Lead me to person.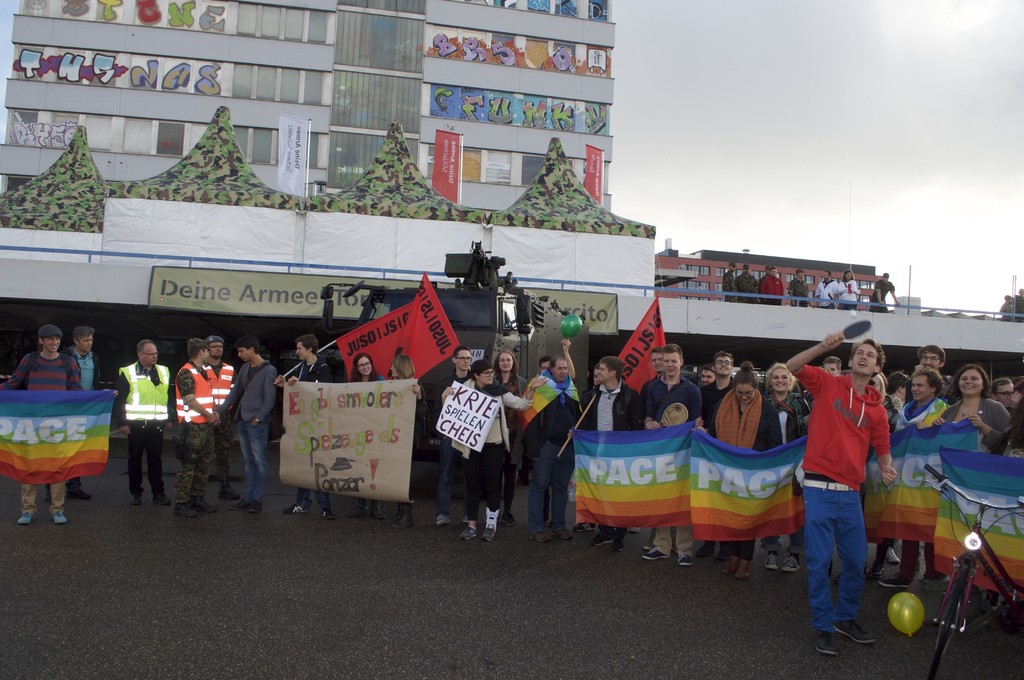
Lead to crop(784, 328, 900, 659).
